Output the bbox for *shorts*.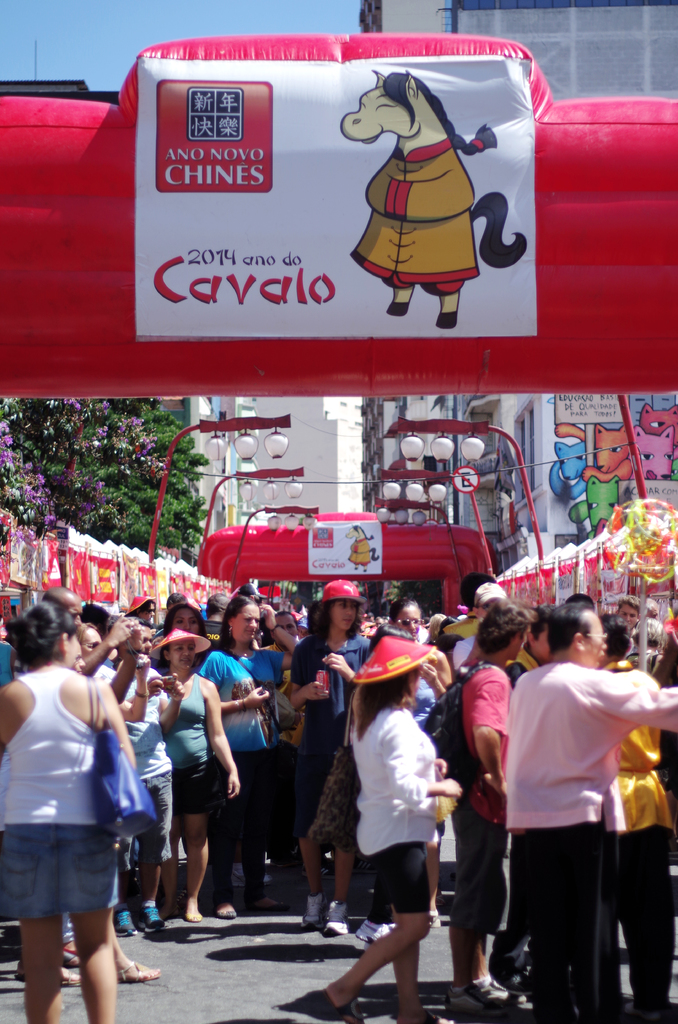
[x1=0, y1=826, x2=118, y2=917].
